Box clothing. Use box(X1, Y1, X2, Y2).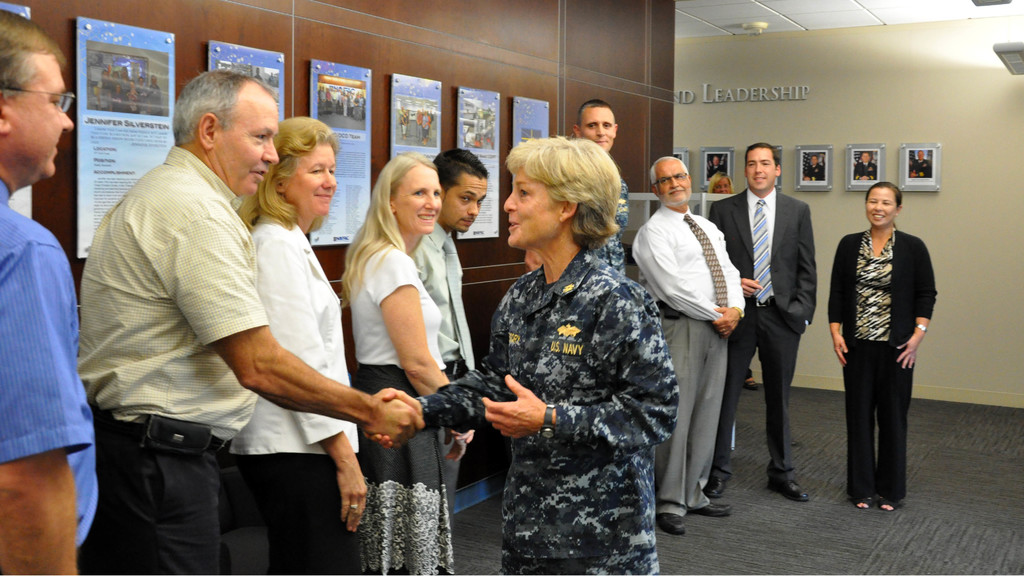
box(0, 177, 104, 575).
